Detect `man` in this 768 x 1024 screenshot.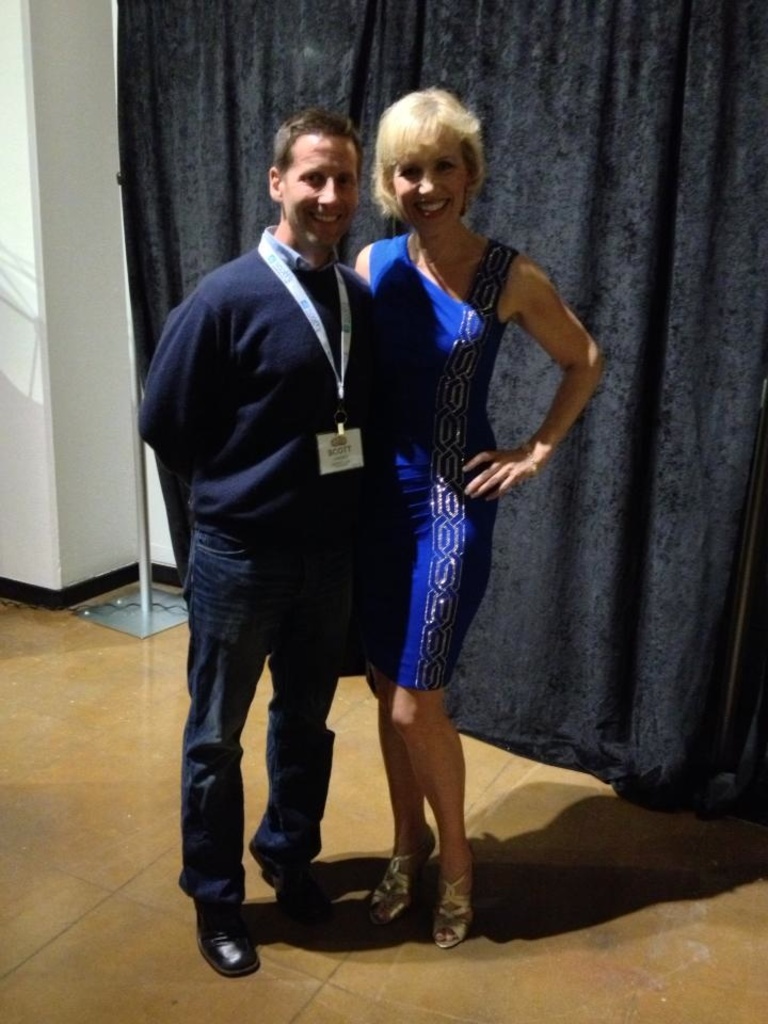
Detection: bbox=(163, 101, 461, 961).
